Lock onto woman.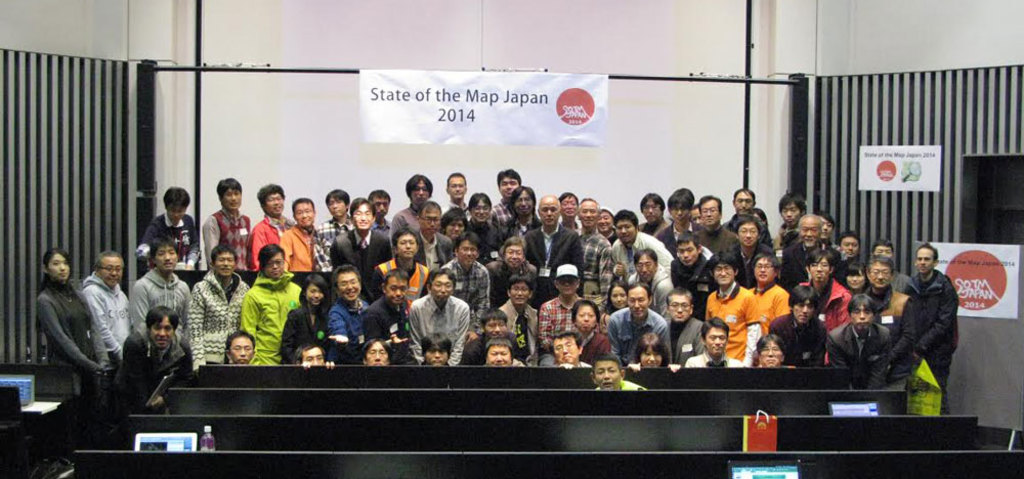
Locked: 469/192/505/267.
